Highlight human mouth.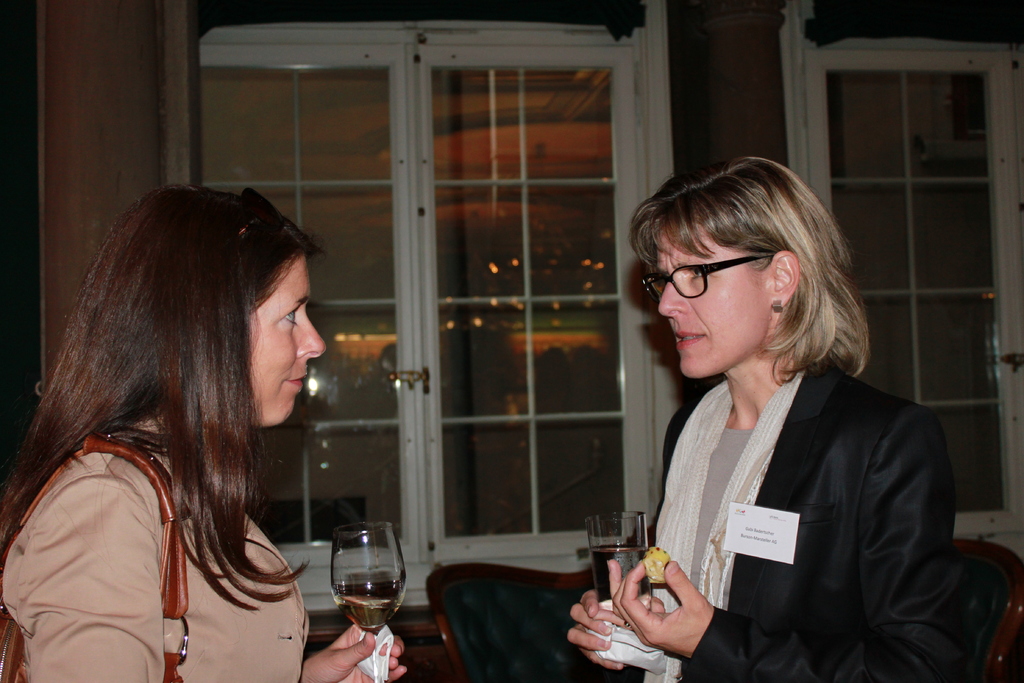
Highlighted region: box=[288, 370, 308, 389].
